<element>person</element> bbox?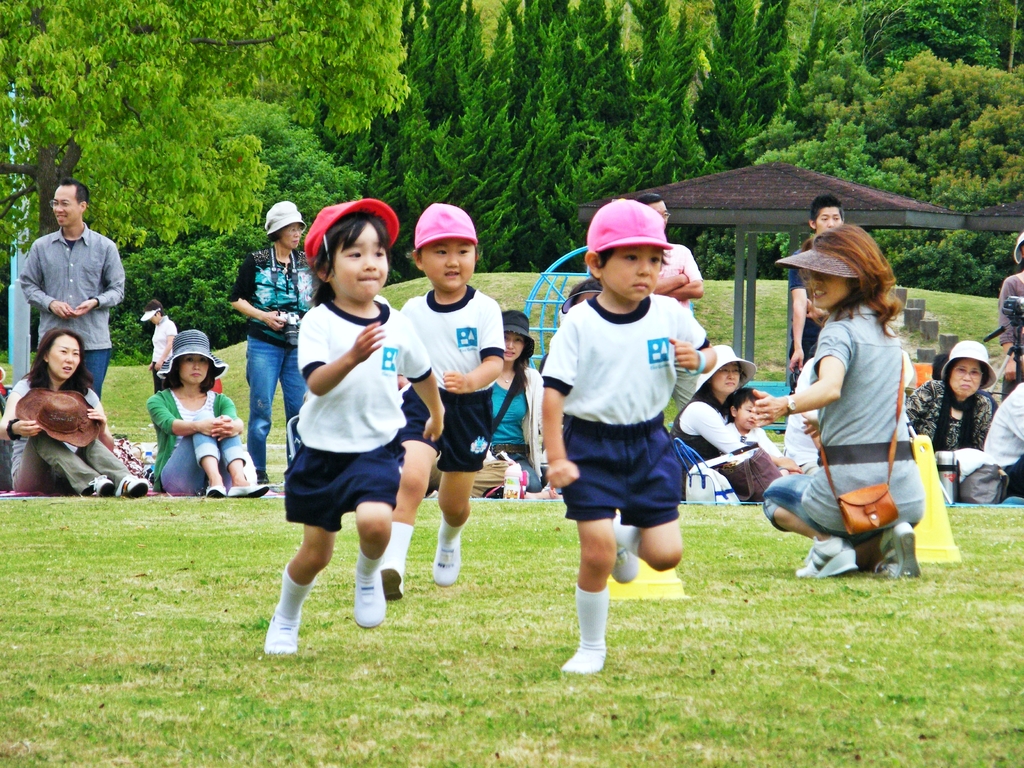
(x1=998, y1=230, x2=1023, y2=395)
